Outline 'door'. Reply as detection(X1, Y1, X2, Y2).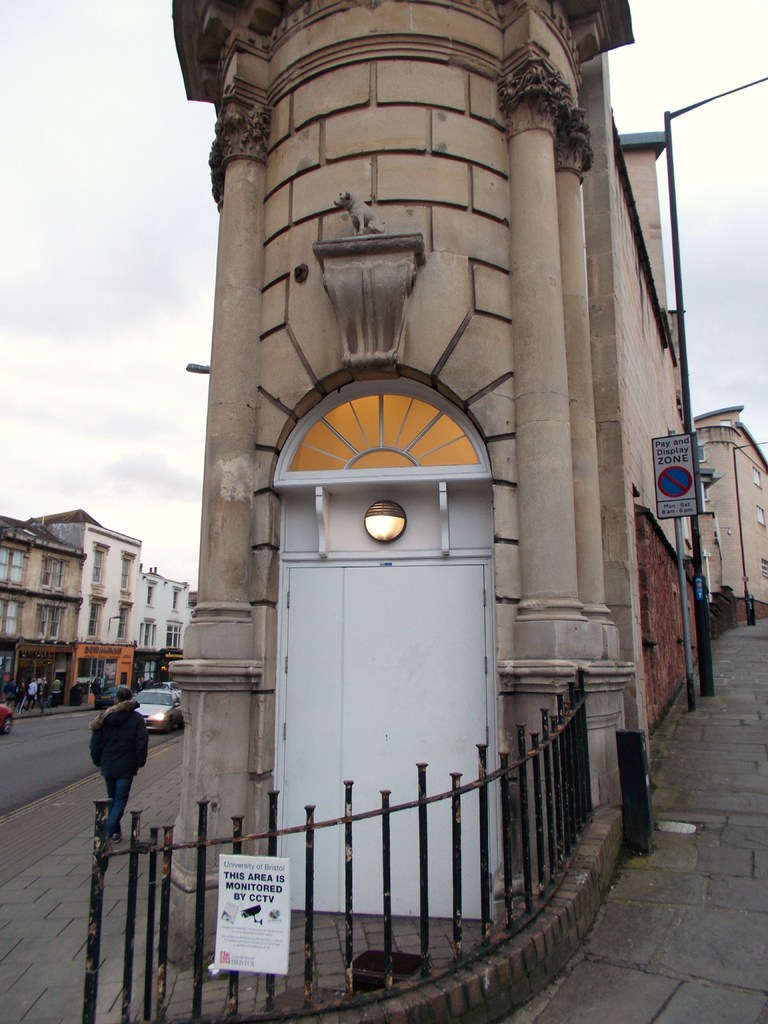
detection(247, 423, 522, 909).
